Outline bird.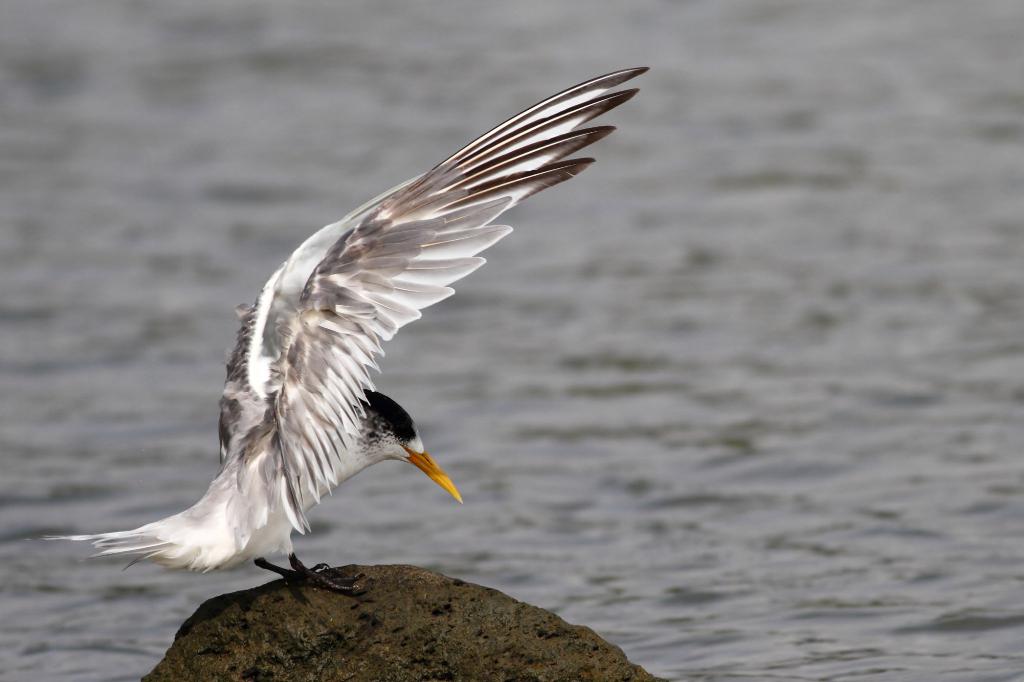
Outline: bbox=[65, 70, 645, 585].
